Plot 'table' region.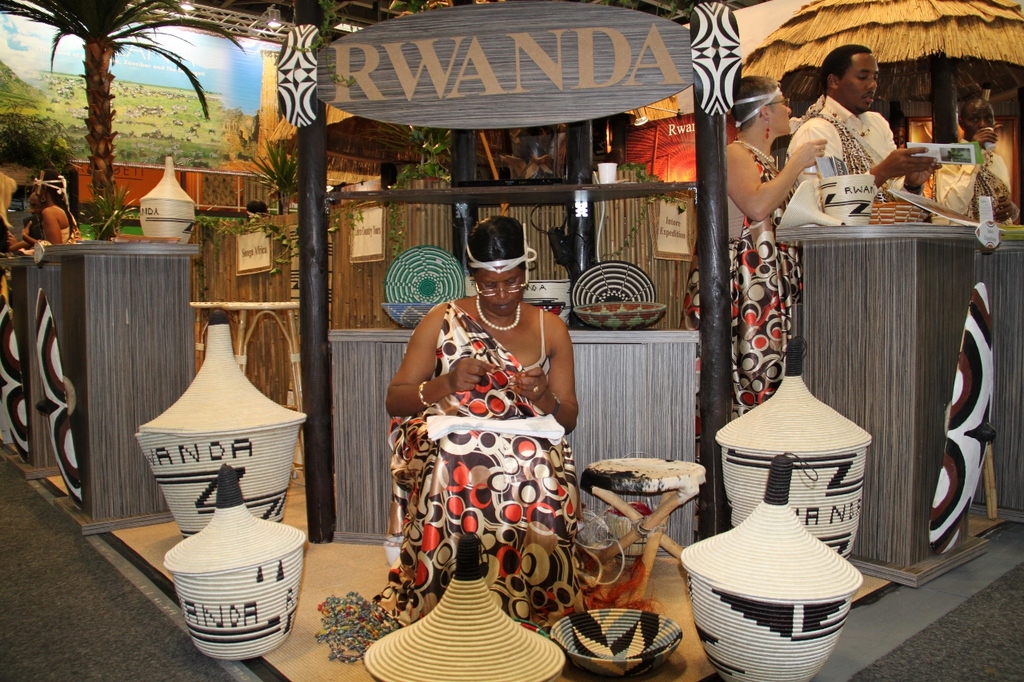
Plotted at region(575, 453, 711, 605).
